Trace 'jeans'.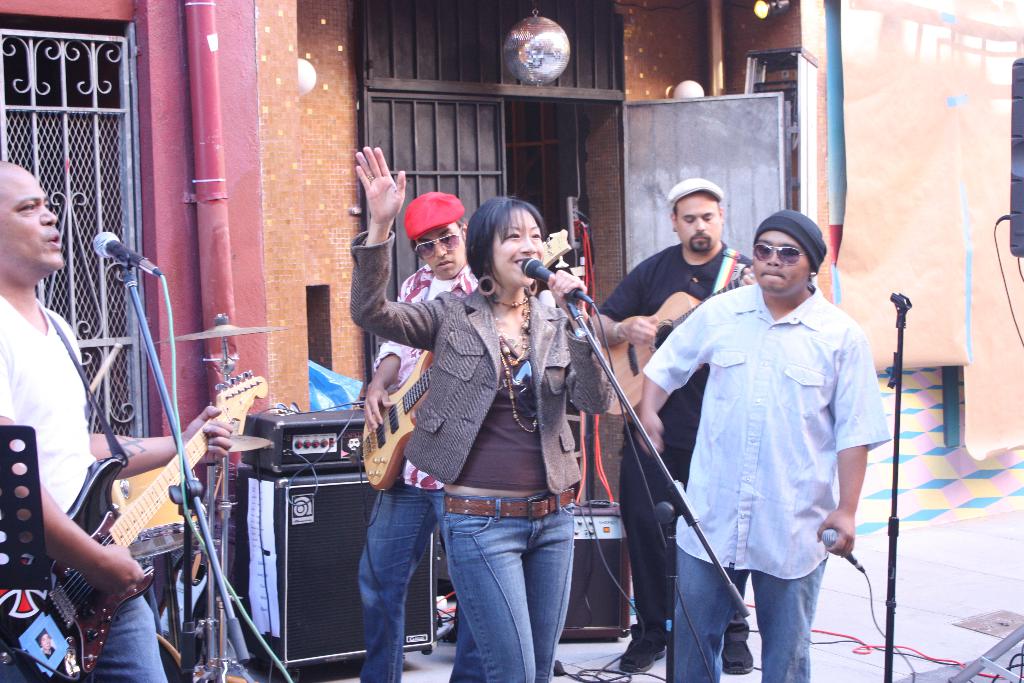
Traced to detection(90, 586, 172, 682).
